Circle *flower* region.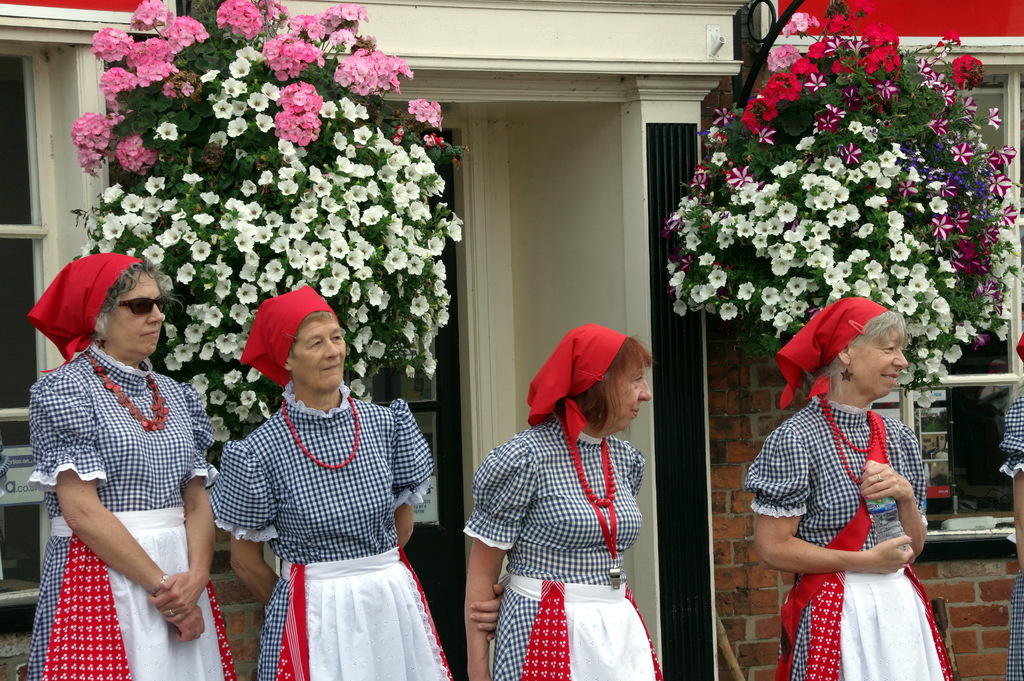
Region: x1=345, y1=318, x2=358, y2=332.
